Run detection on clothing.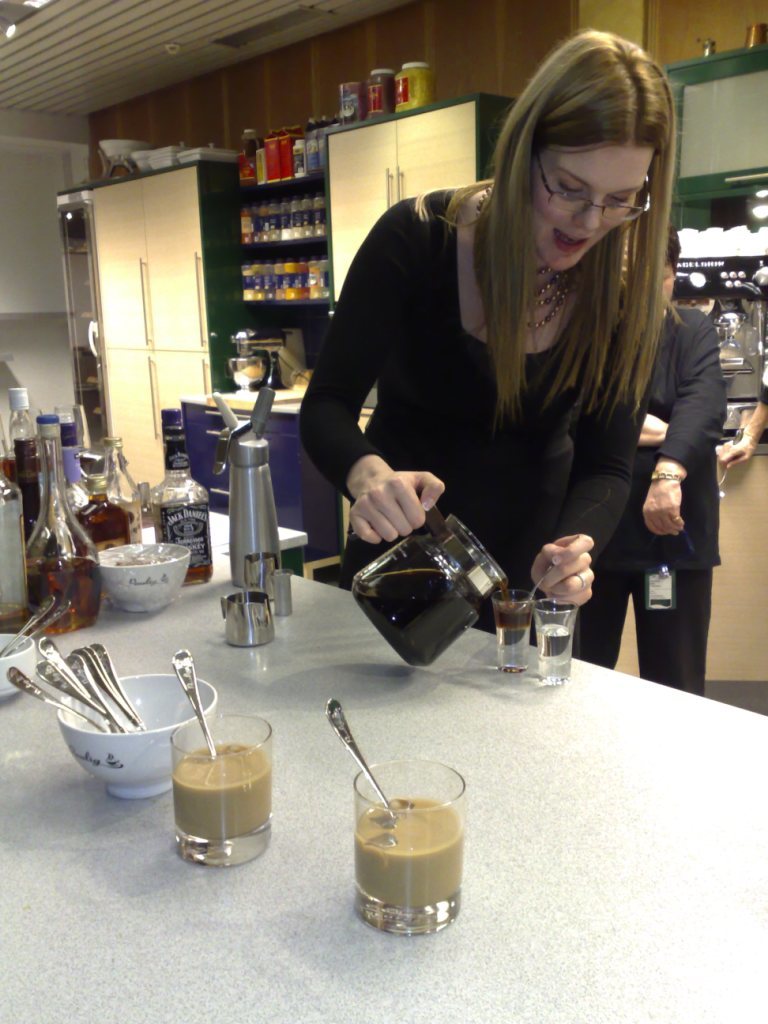
Result: {"x1": 283, "y1": 133, "x2": 719, "y2": 627}.
